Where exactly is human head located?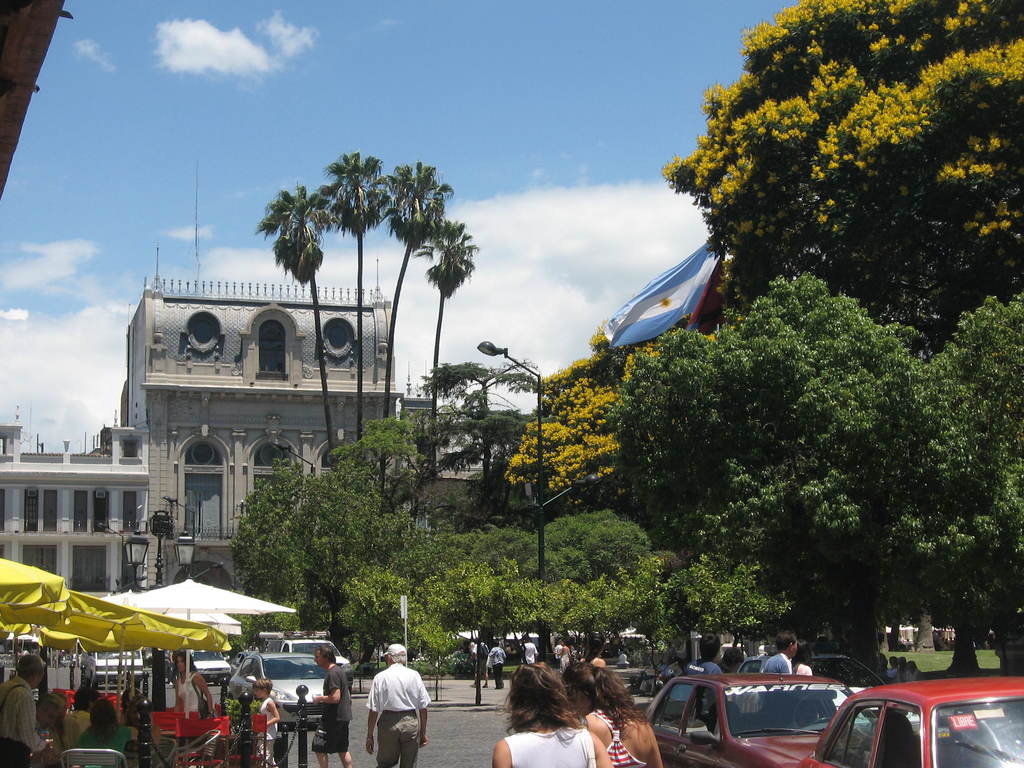
Its bounding box is region(255, 676, 273, 697).
